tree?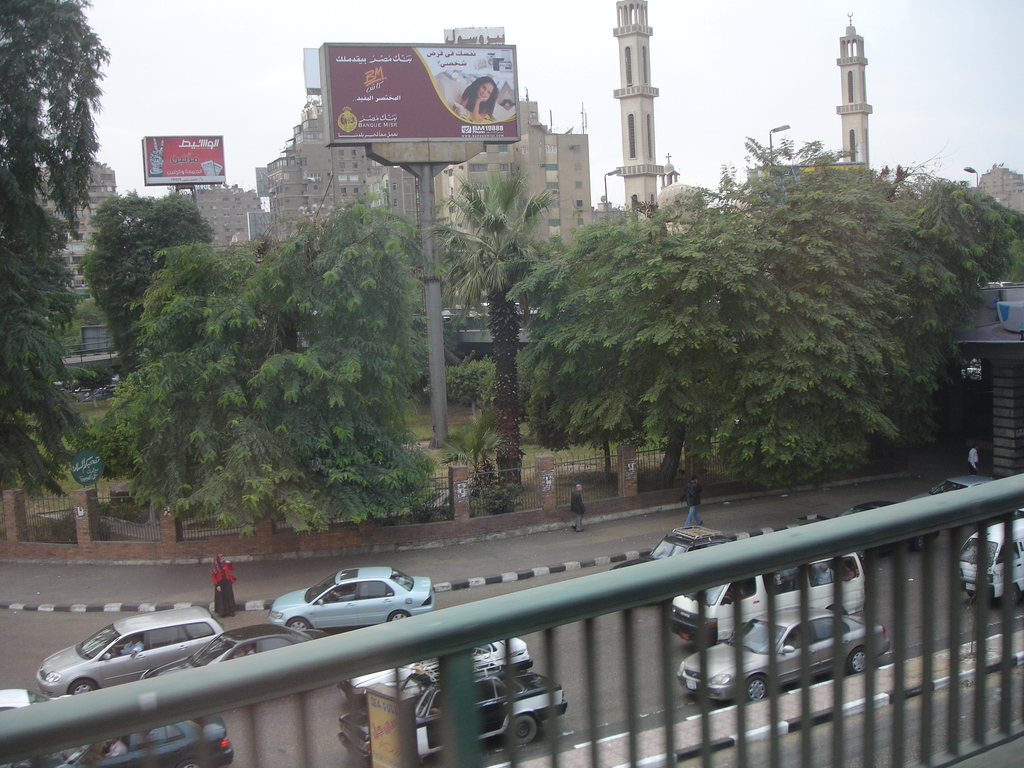
[left=0, top=145, right=86, bottom=502]
